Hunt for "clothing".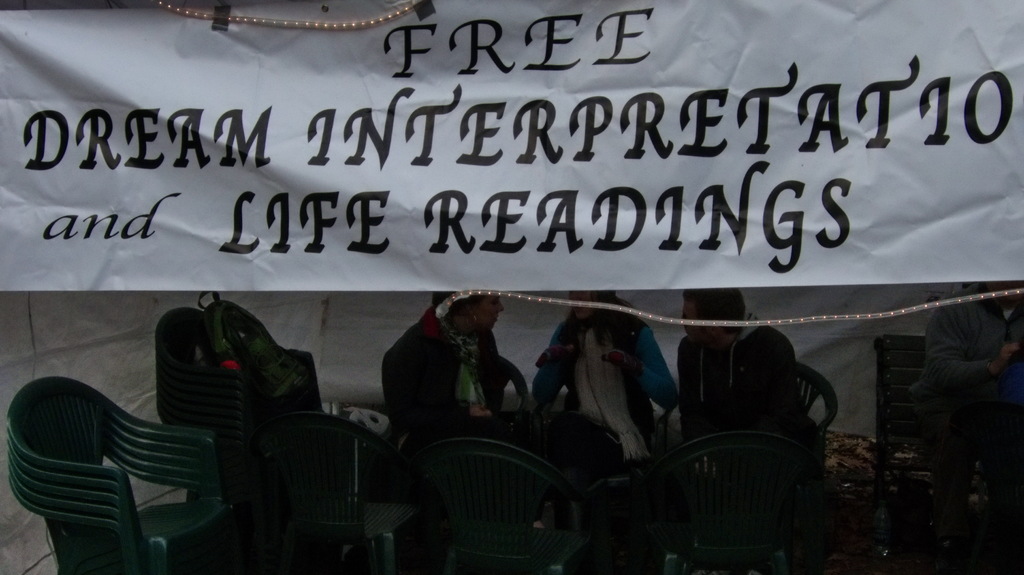
Hunted down at box=[362, 287, 487, 446].
